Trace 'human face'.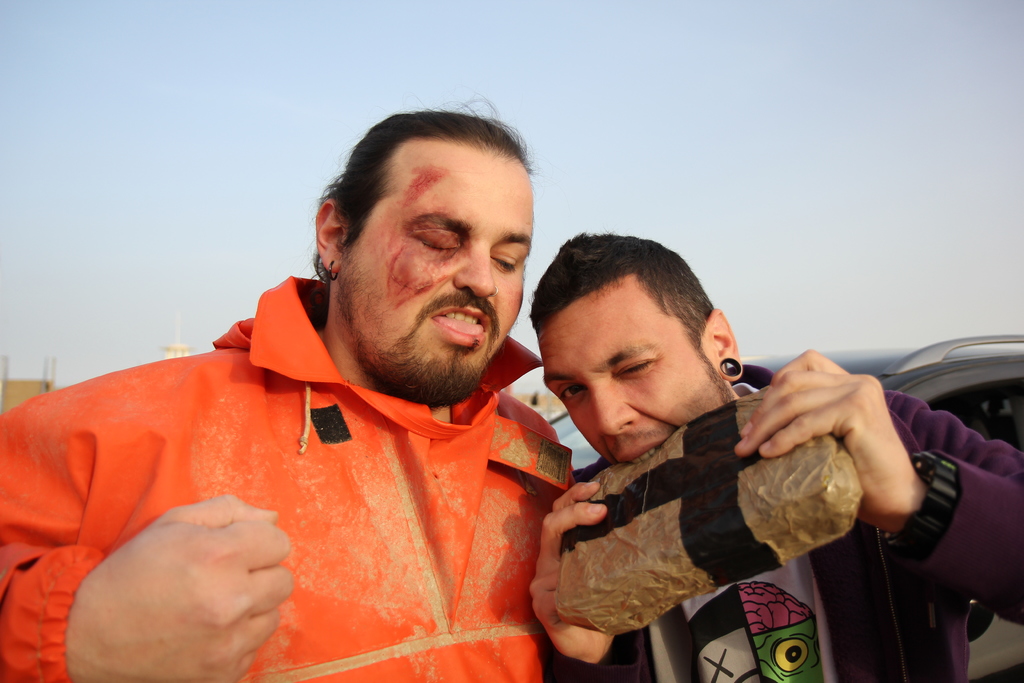
Traced to <region>538, 277, 731, 465</region>.
